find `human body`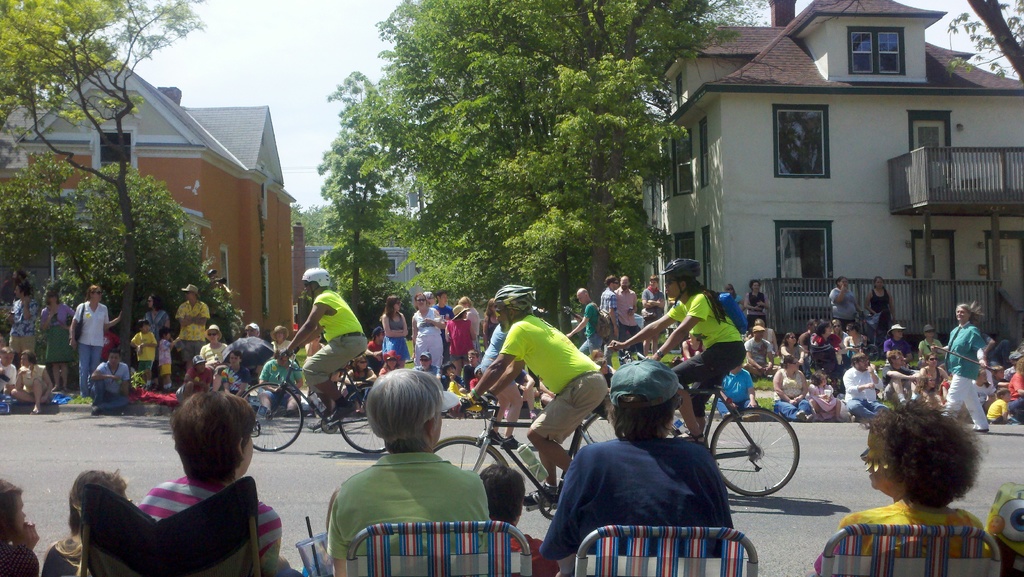
bbox=[175, 283, 208, 367]
